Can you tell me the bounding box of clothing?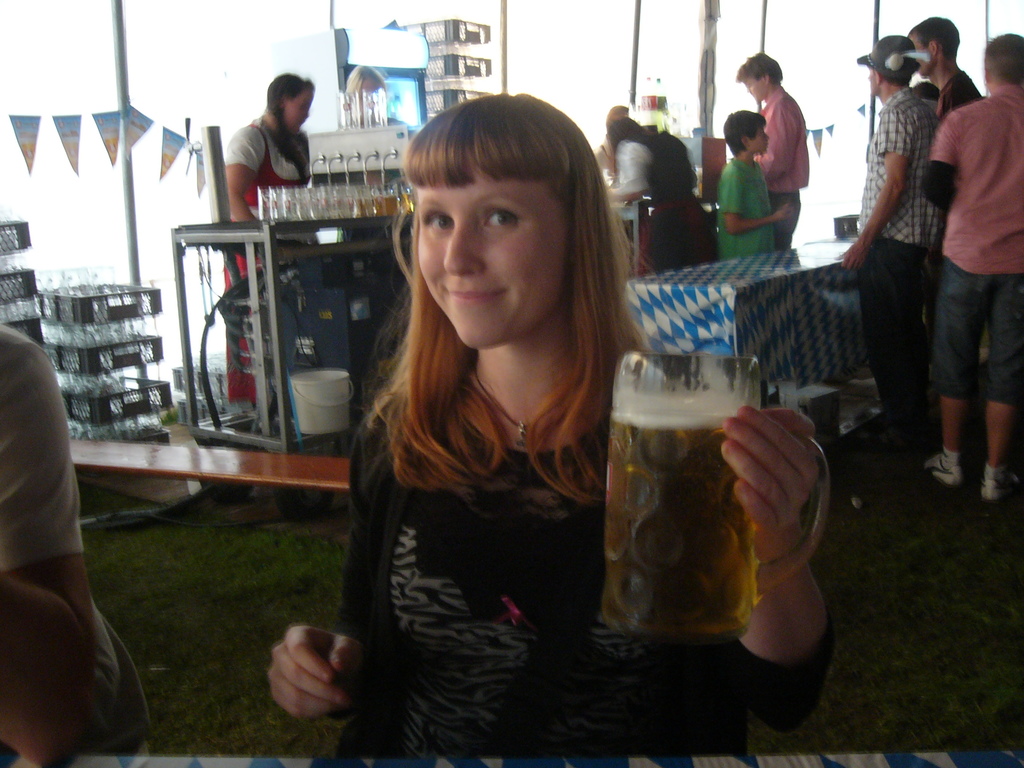
left=865, top=90, right=940, bottom=457.
